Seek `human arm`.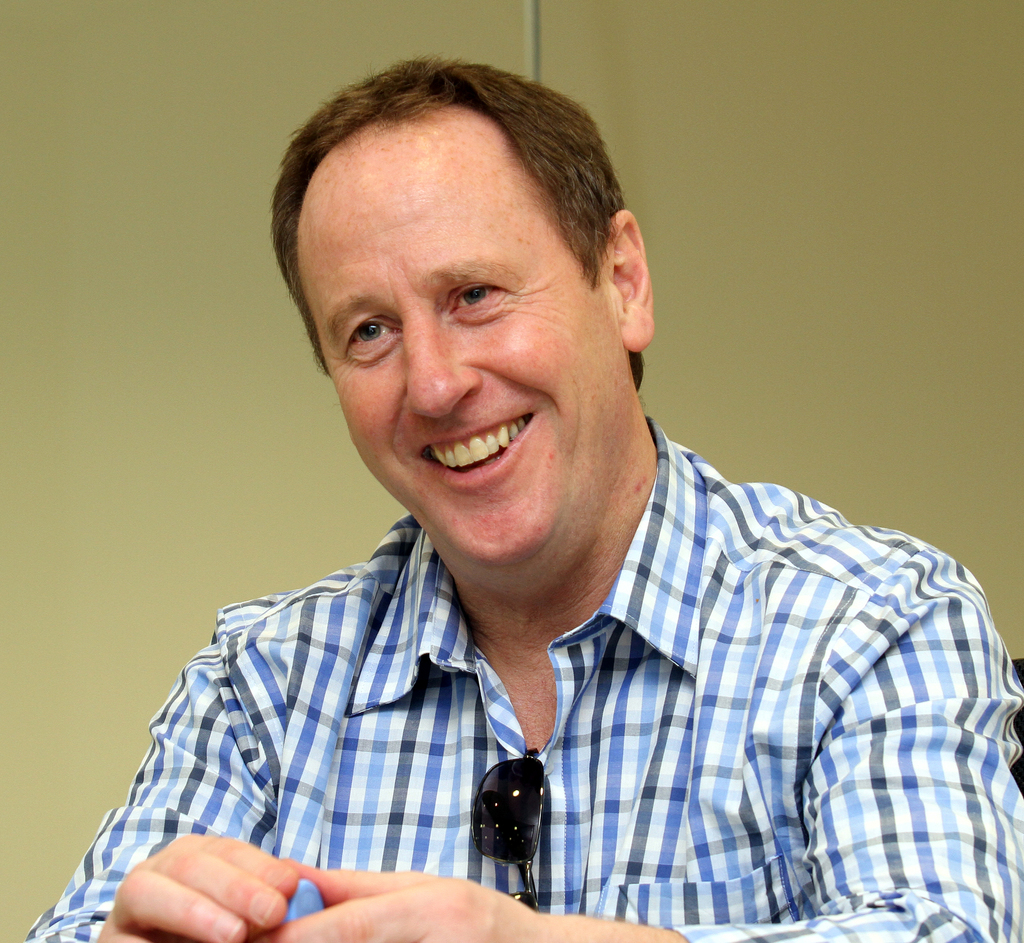
[x1=252, y1=568, x2=1023, y2=942].
